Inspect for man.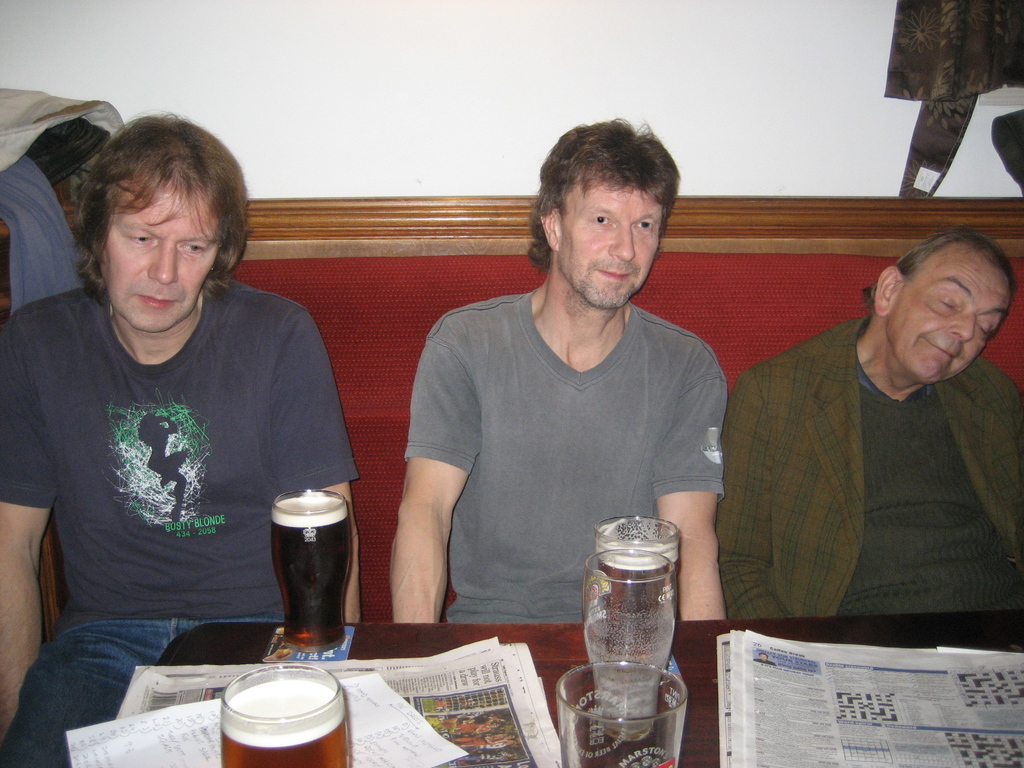
Inspection: locate(390, 115, 730, 619).
